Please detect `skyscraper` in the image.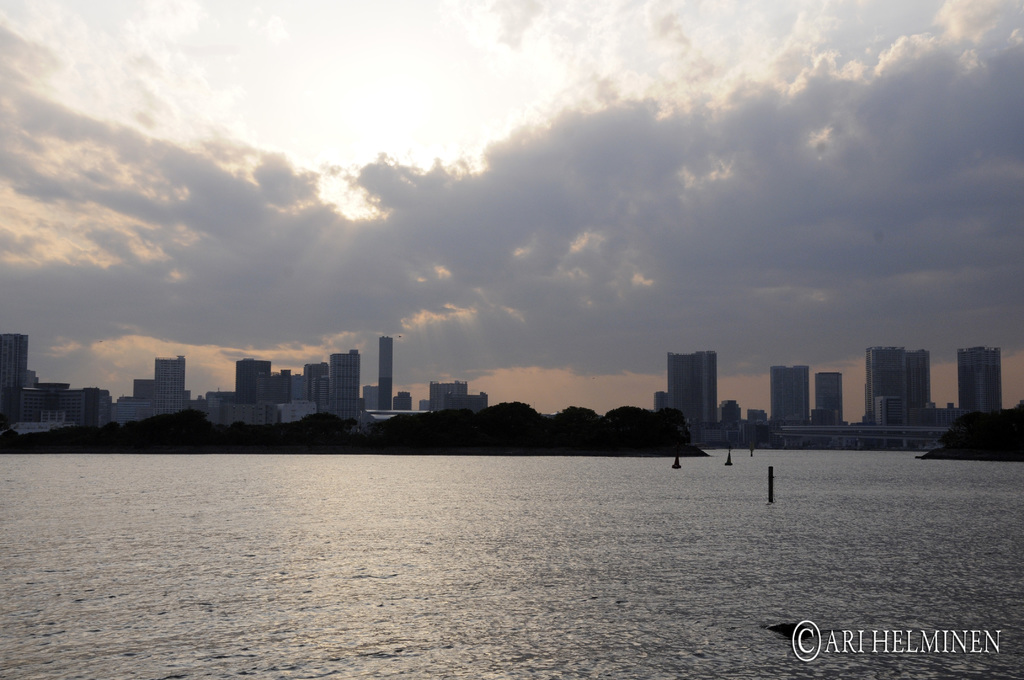
x1=377 y1=337 x2=392 y2=410.
